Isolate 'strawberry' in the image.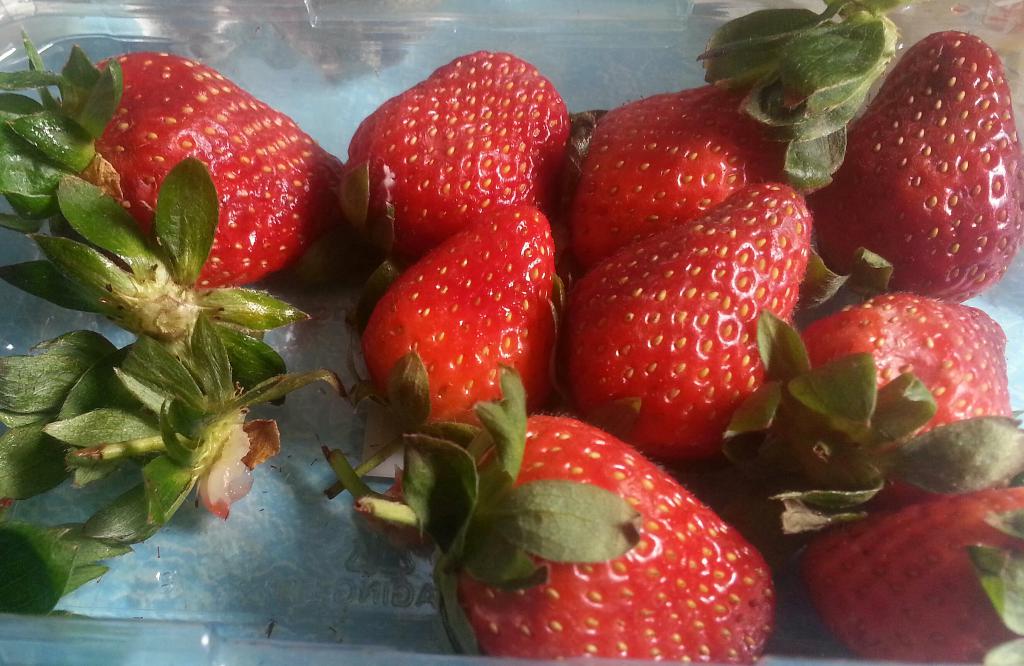
Isolated region: 808 483 1023 665.
